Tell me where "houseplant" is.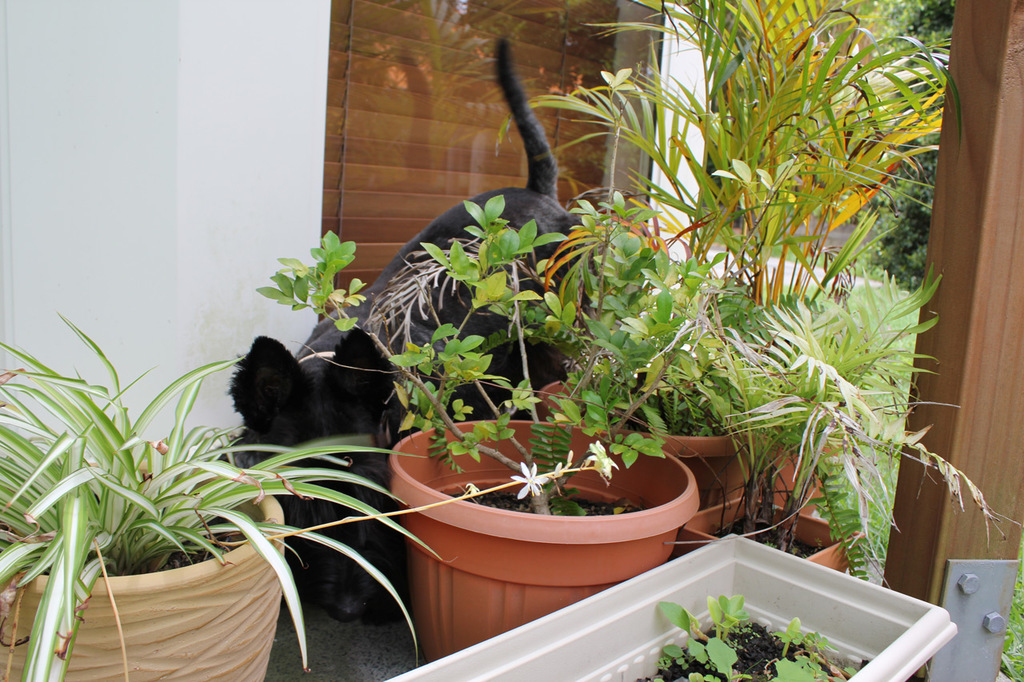
"houseplant" is at region(261, 185, 714, 648).
